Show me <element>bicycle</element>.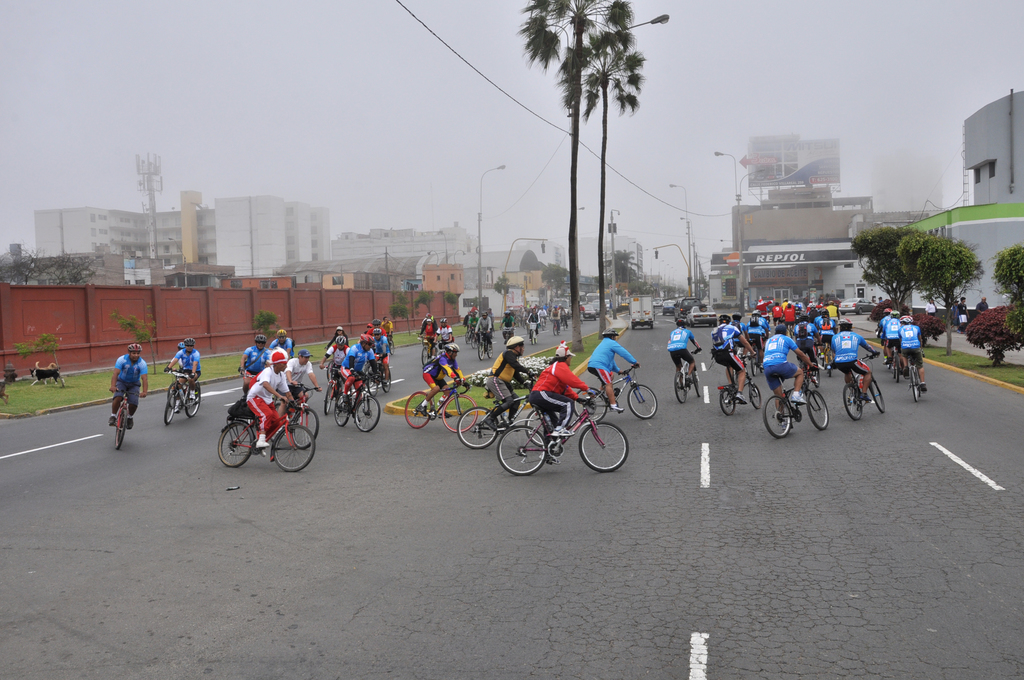
<element>bicycle</element> is here: bbox=(674, 348, 705, 406).
